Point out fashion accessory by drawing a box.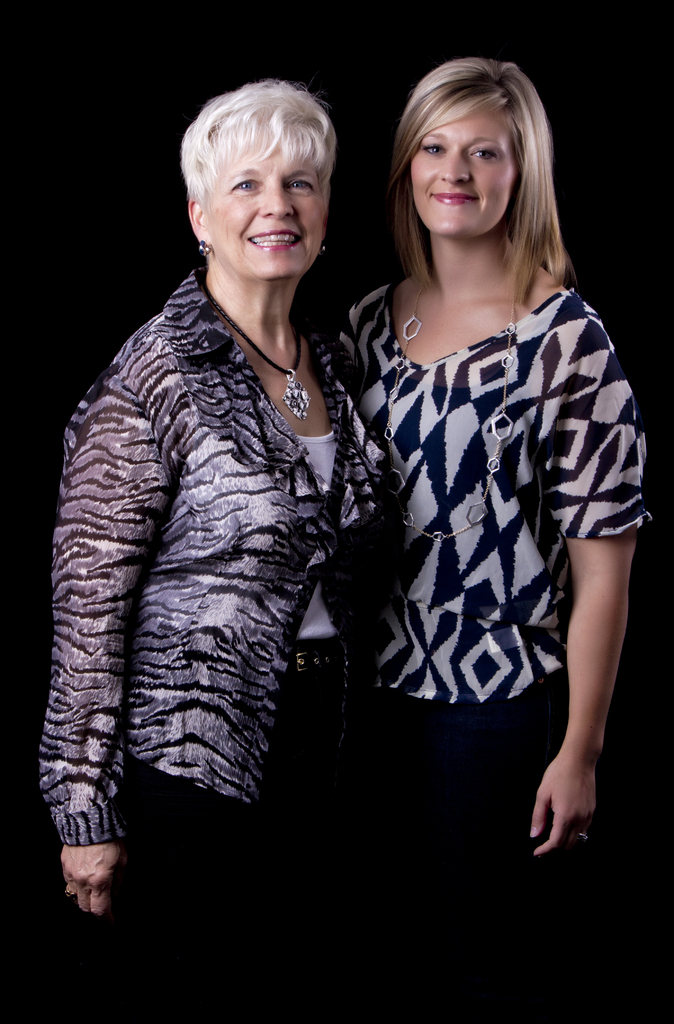
box=[320, 239, 328, 256].
